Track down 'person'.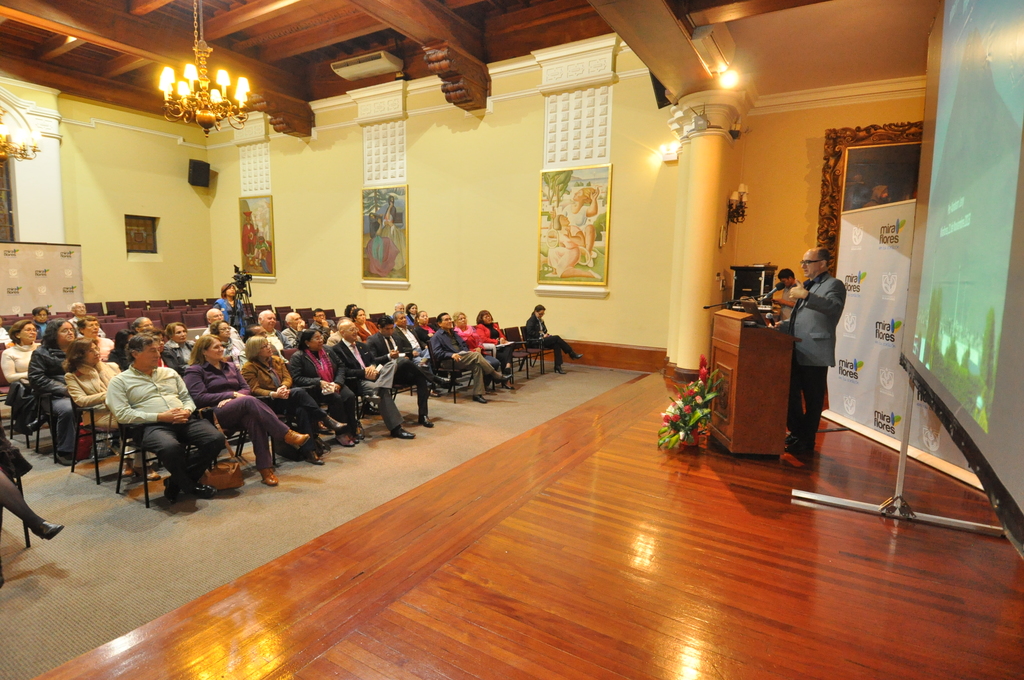
Tracked to x1=524, y1=303, x2=586, y2=374.
